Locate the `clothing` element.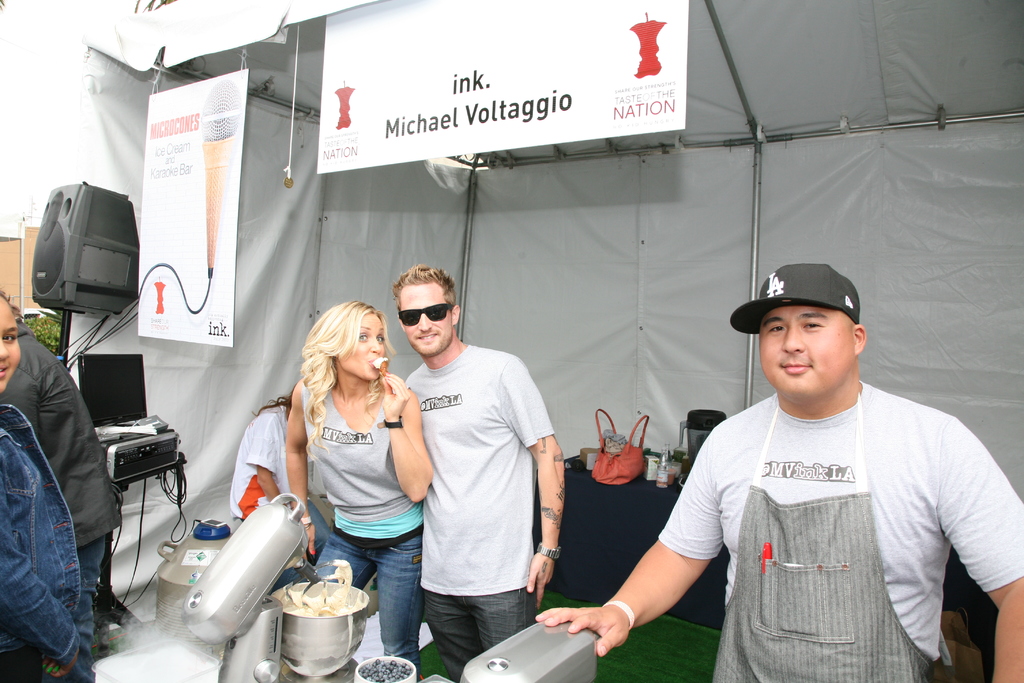
Element bbox: box(296, 366, 428, 672).
